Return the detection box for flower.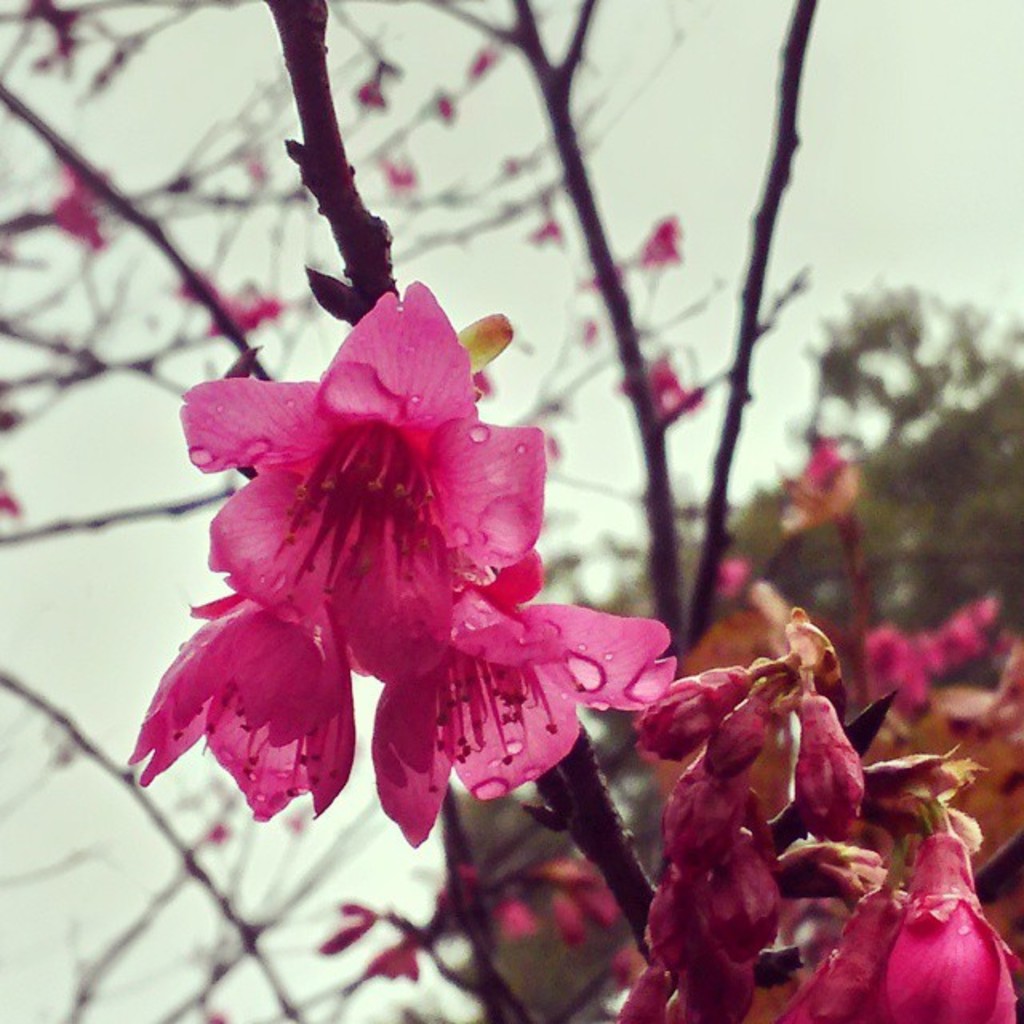
x1=128 y1=605 x2=366 y2=827.
